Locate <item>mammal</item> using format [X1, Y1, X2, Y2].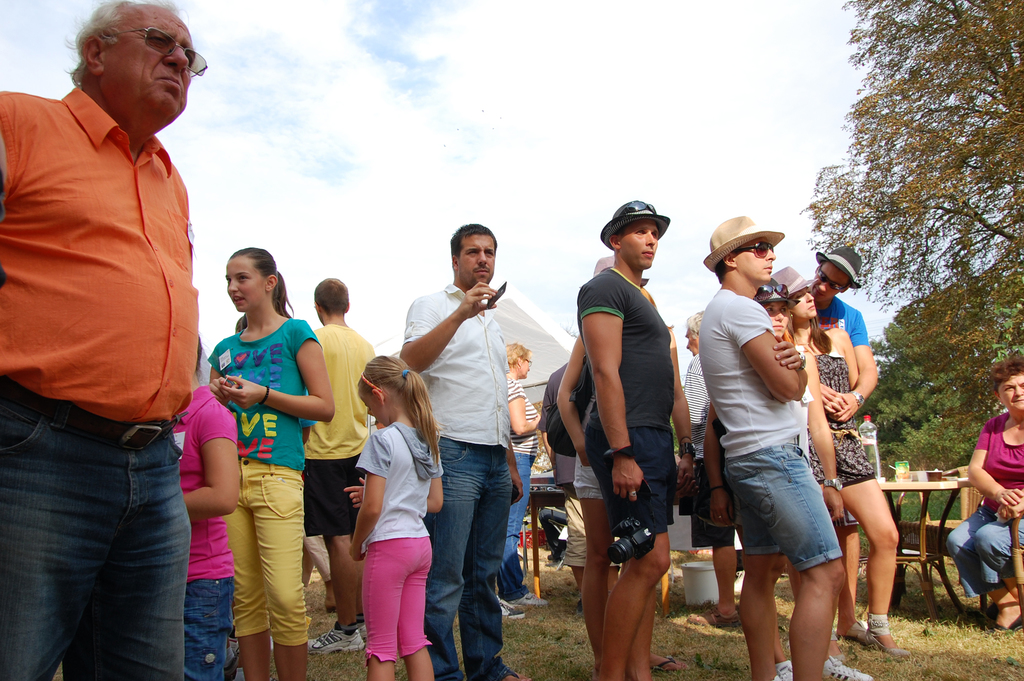
[760, 256, 896, 655].
